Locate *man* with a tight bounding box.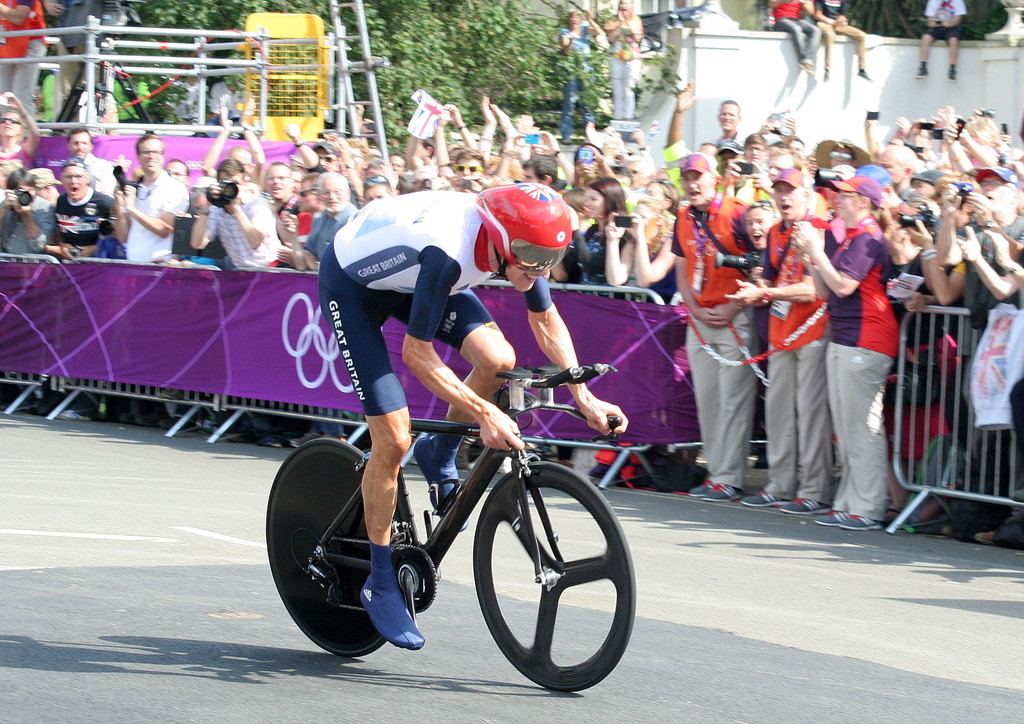
x1=26 y1=165 x2=58 y2=203.
